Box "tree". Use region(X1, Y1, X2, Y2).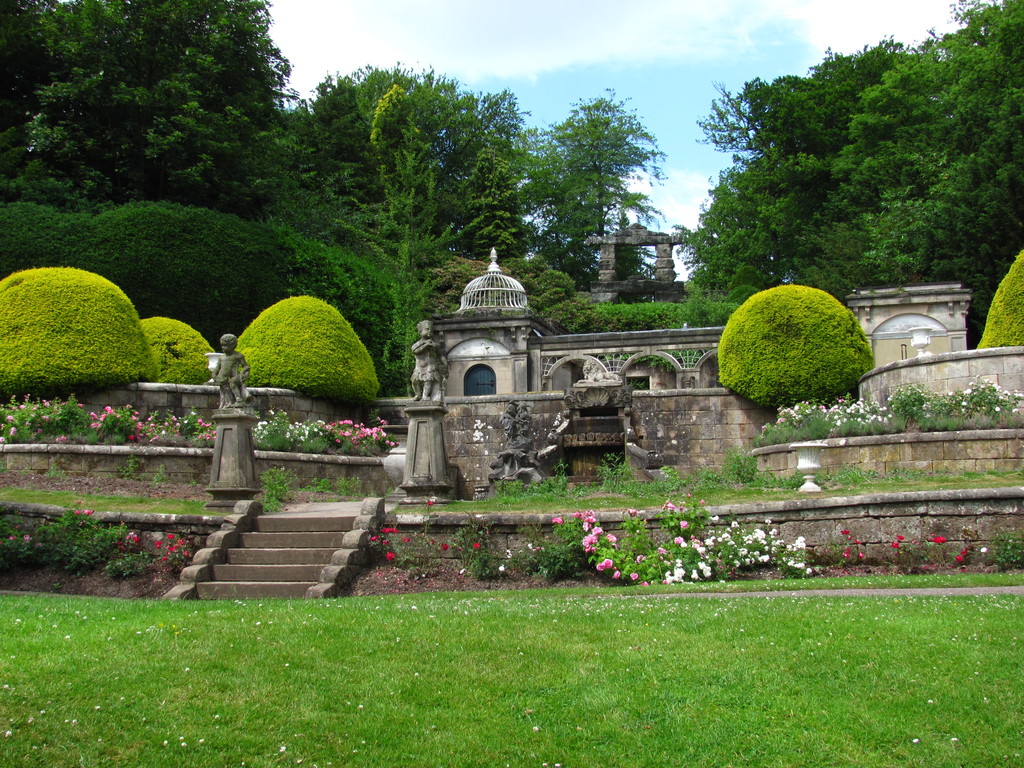
region(674, 51, 932, 284).
